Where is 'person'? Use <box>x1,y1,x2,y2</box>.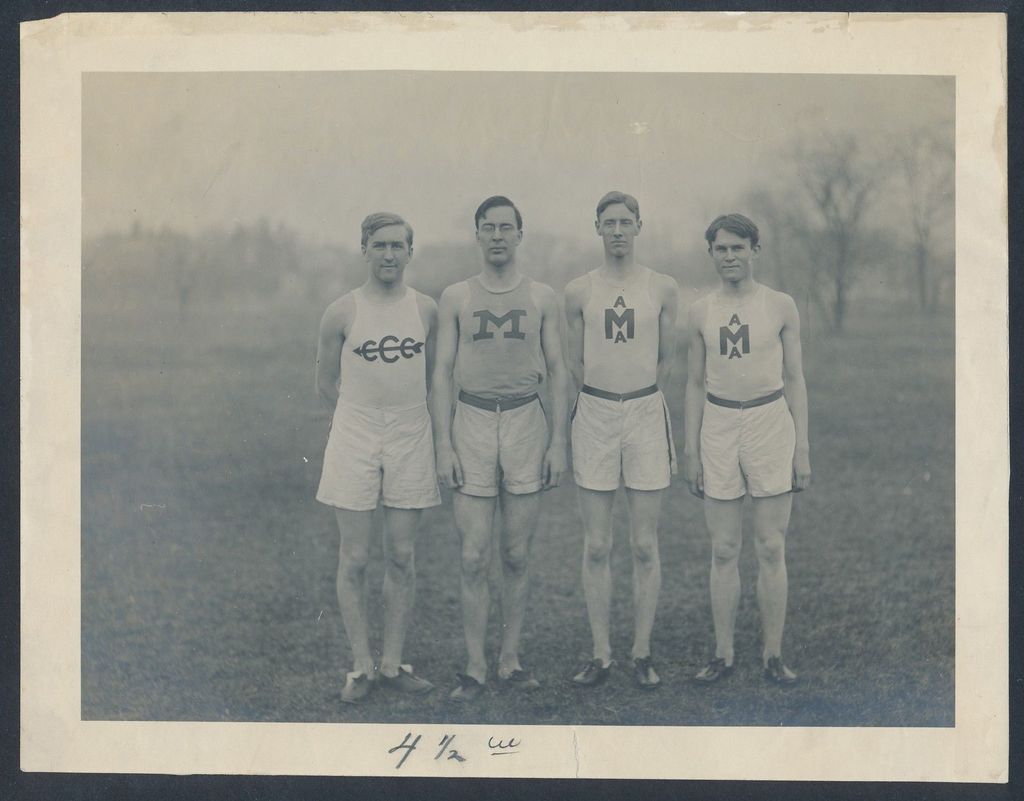
<box>428,195,572,704</box>.
